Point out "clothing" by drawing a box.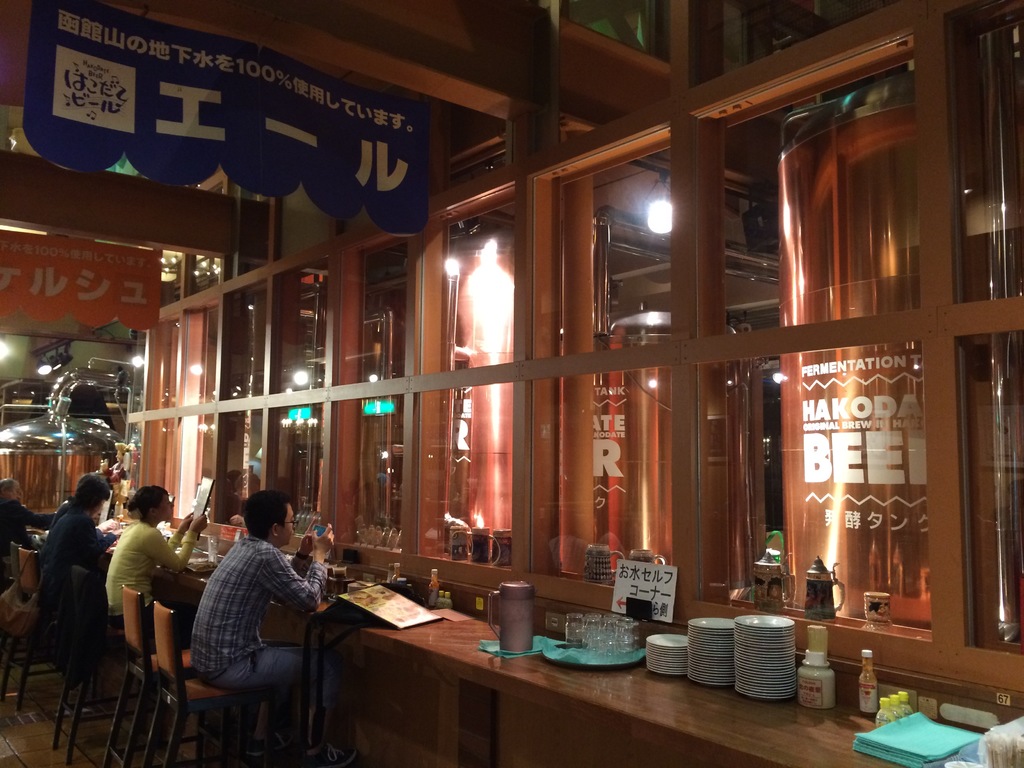
103/518/200/627.
